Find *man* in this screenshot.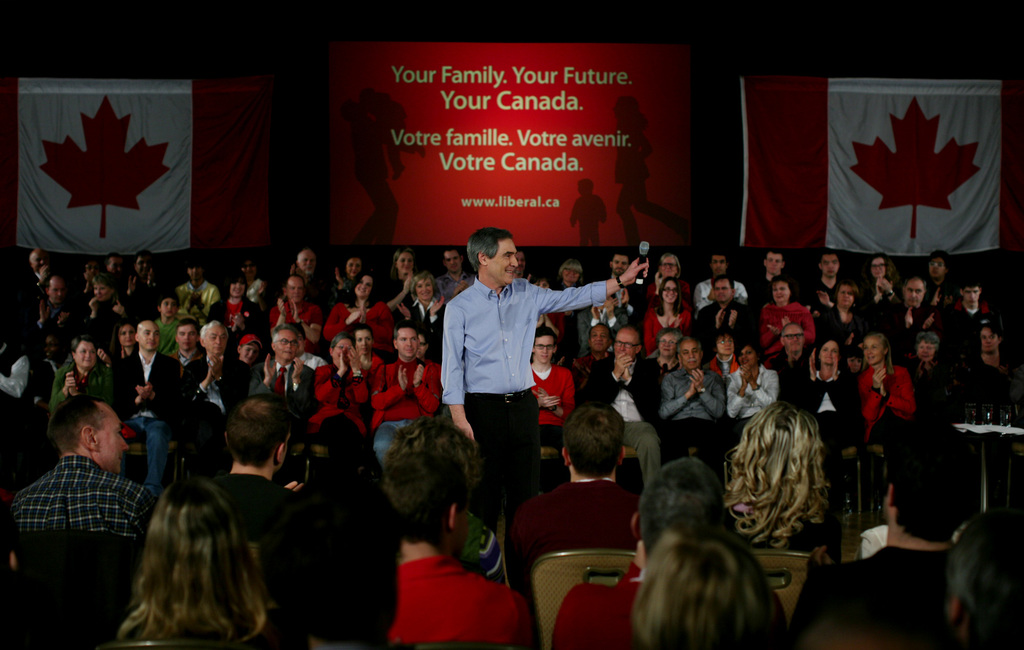
The bounding box for *man* is (439, 223, 650, 529).
